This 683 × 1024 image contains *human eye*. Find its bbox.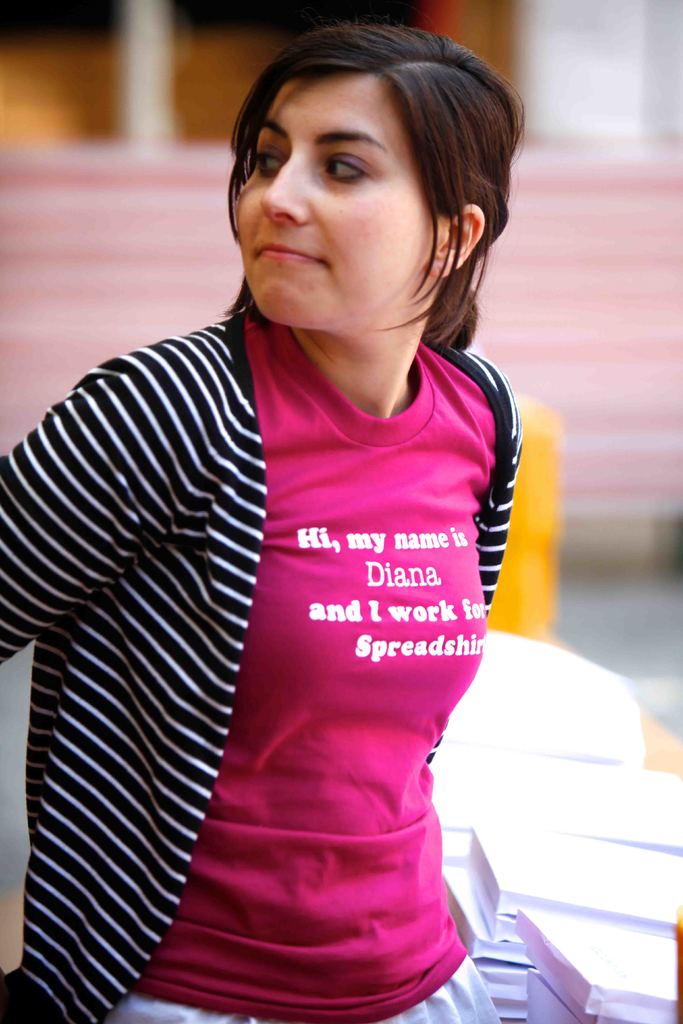
bbox=[250, 147, 288, 182].
